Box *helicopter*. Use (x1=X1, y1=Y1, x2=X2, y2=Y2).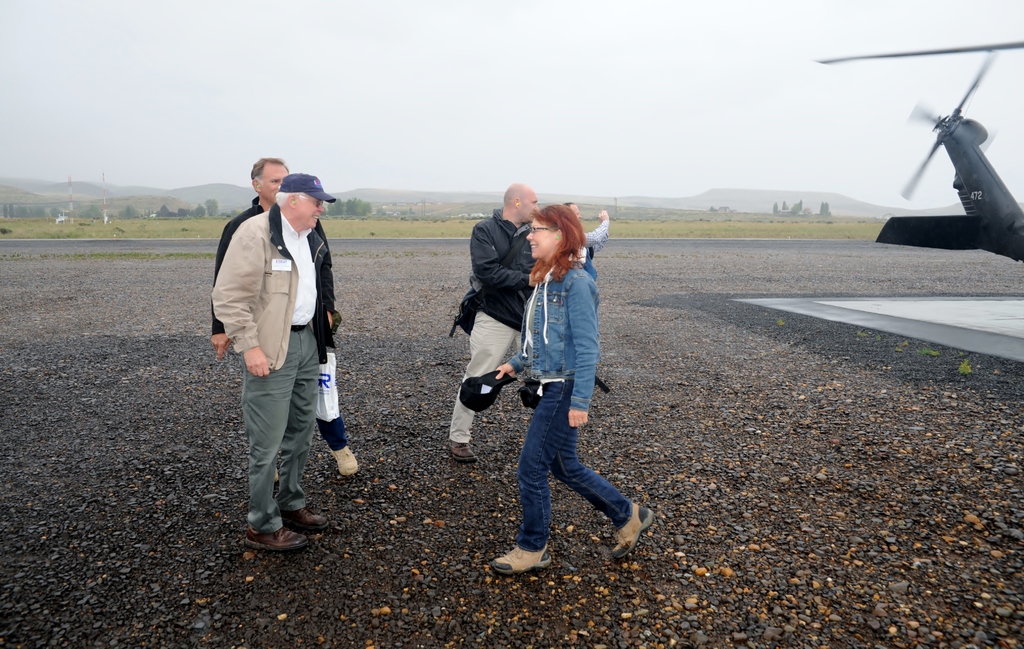
(x1=812, y1=37, x2=1023, y2=261).
